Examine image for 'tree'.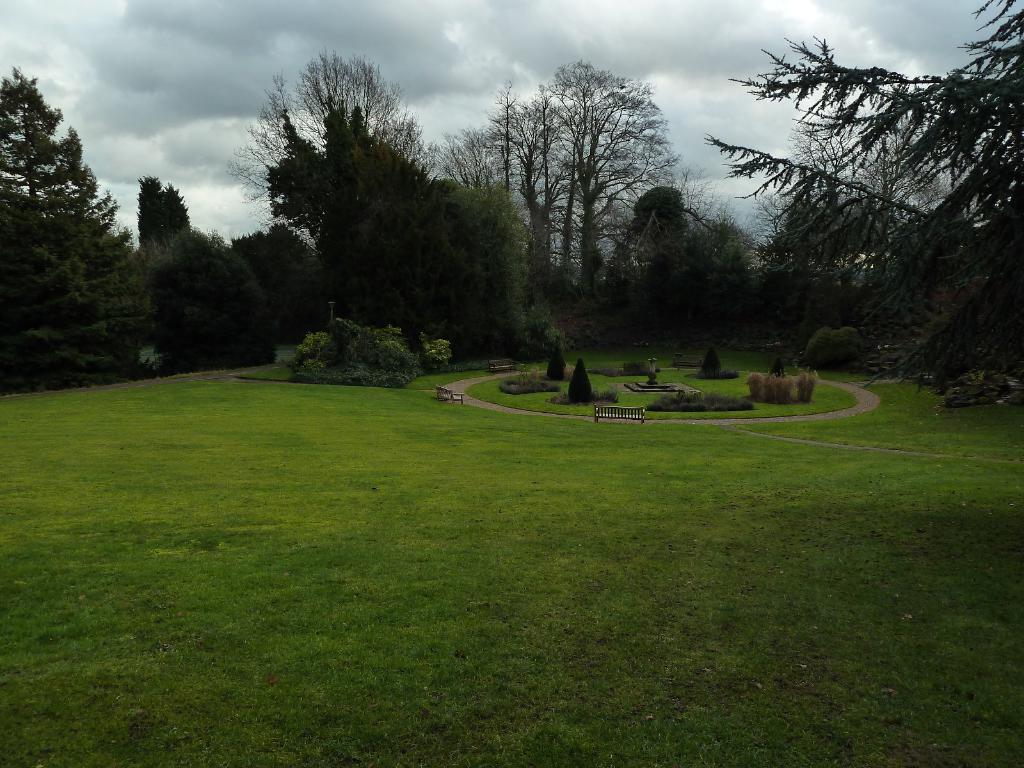
Examination result: crop(226, 49, 456, 193).
